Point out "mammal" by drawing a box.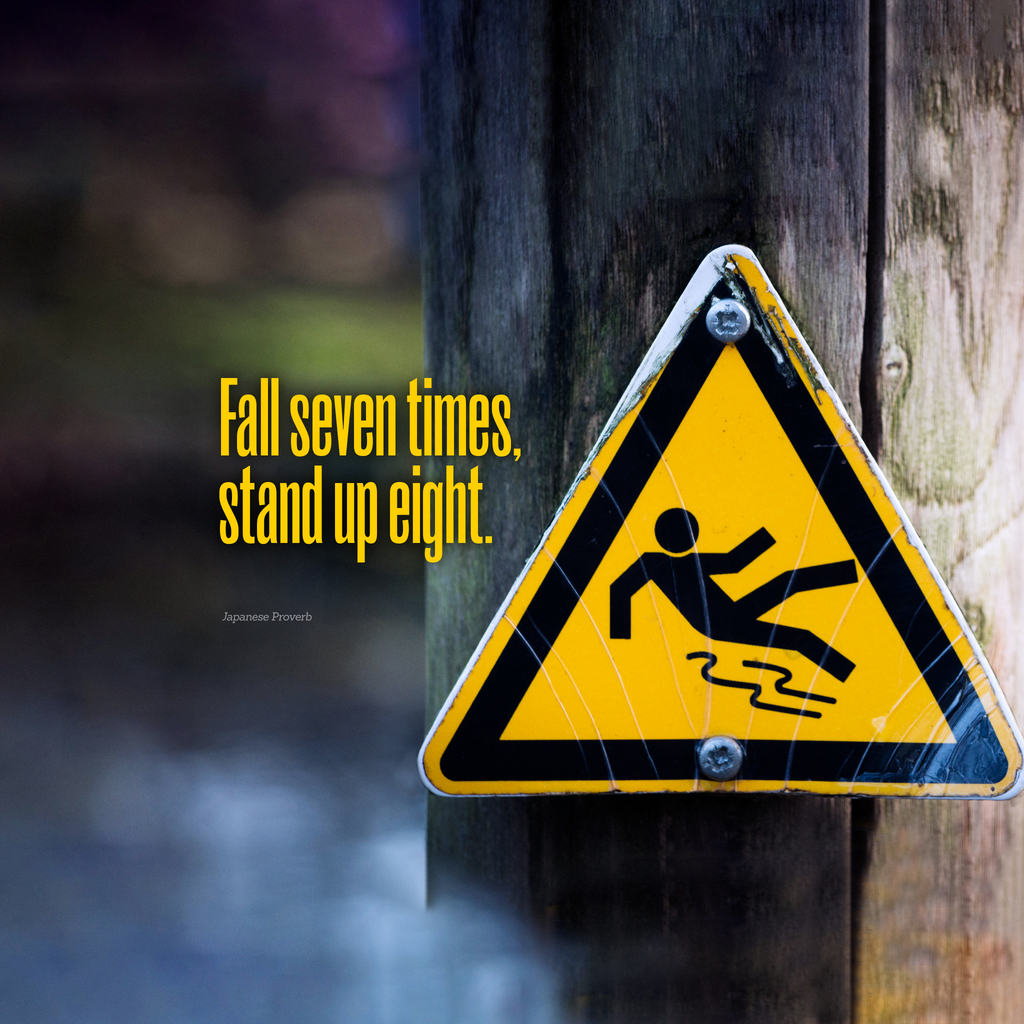
608:504:857:682.
